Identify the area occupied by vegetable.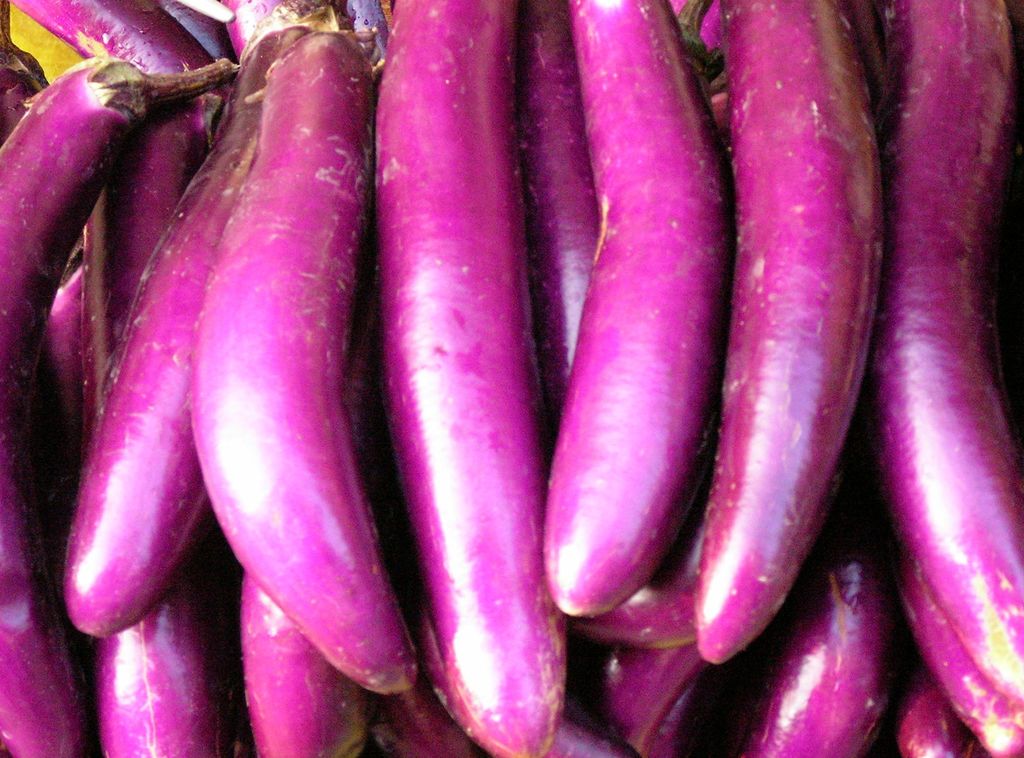
Area: box=[669, 0, 903, 673].
